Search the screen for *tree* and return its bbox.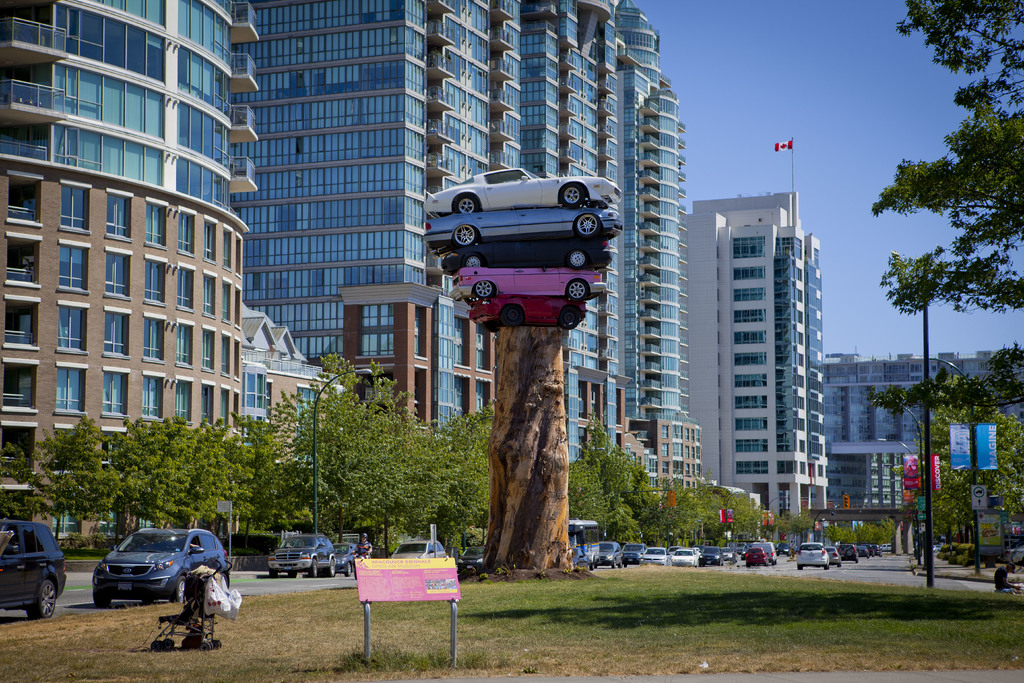
Found: <bbox>611, 441, 653, 552</bbox>.
